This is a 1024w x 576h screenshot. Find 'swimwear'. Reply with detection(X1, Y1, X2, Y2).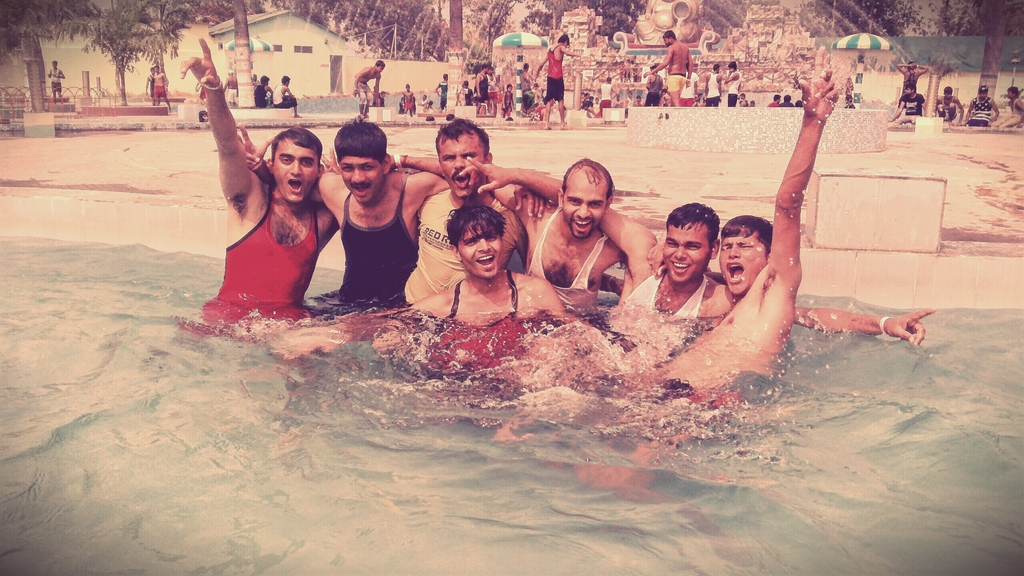
detection(968, 99, 993, 127).
